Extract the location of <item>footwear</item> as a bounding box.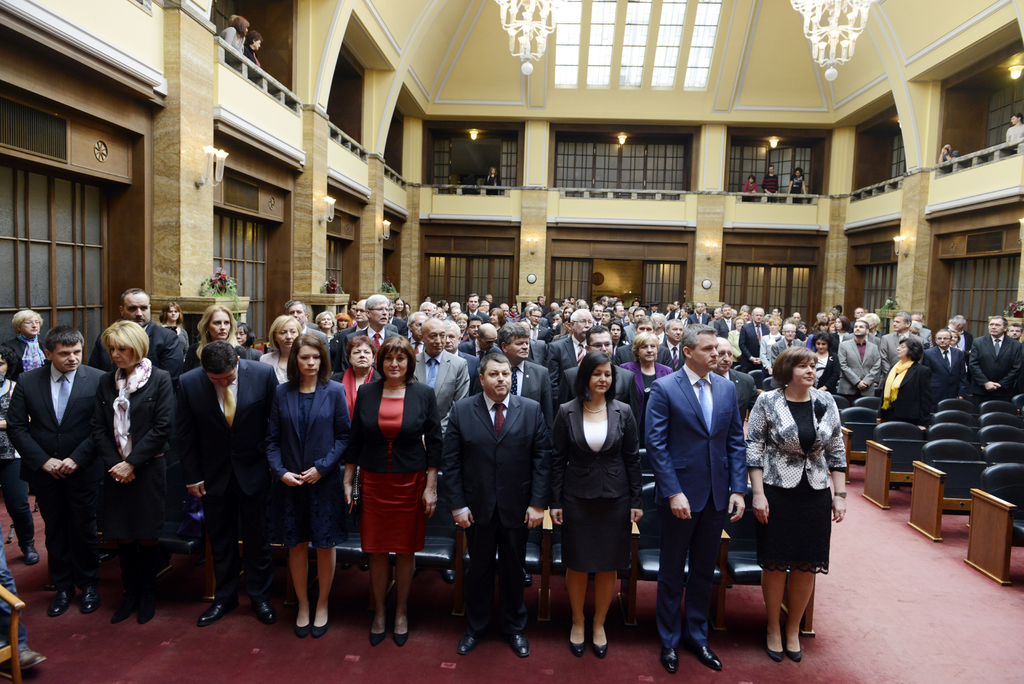
rect(454, 633, 481, 657).
